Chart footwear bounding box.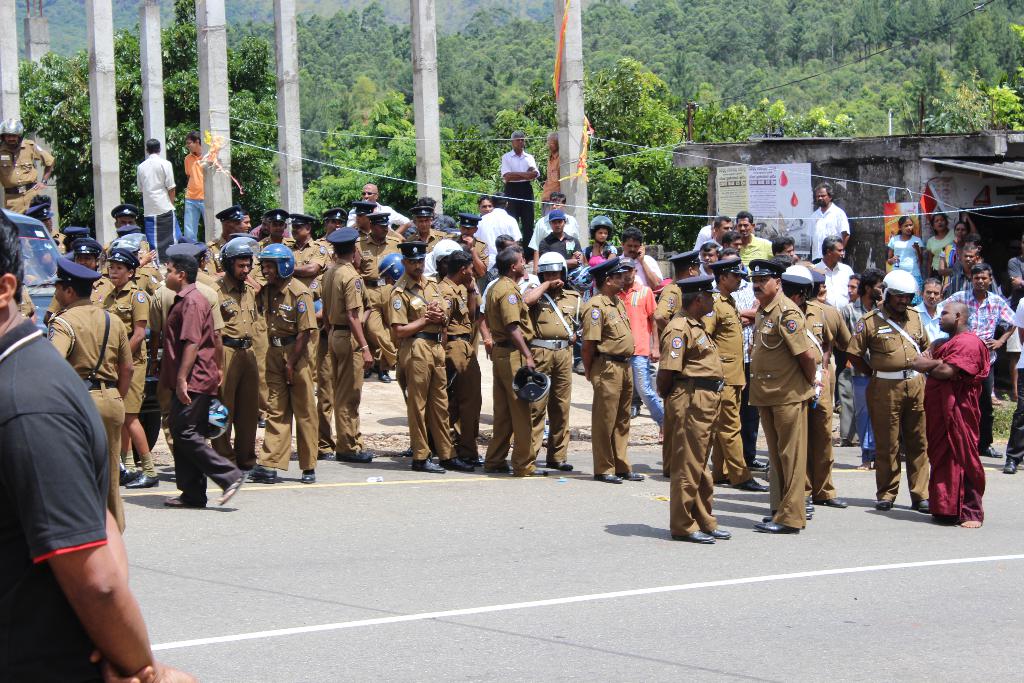
Charted: box(715, 522, 730, 538).
